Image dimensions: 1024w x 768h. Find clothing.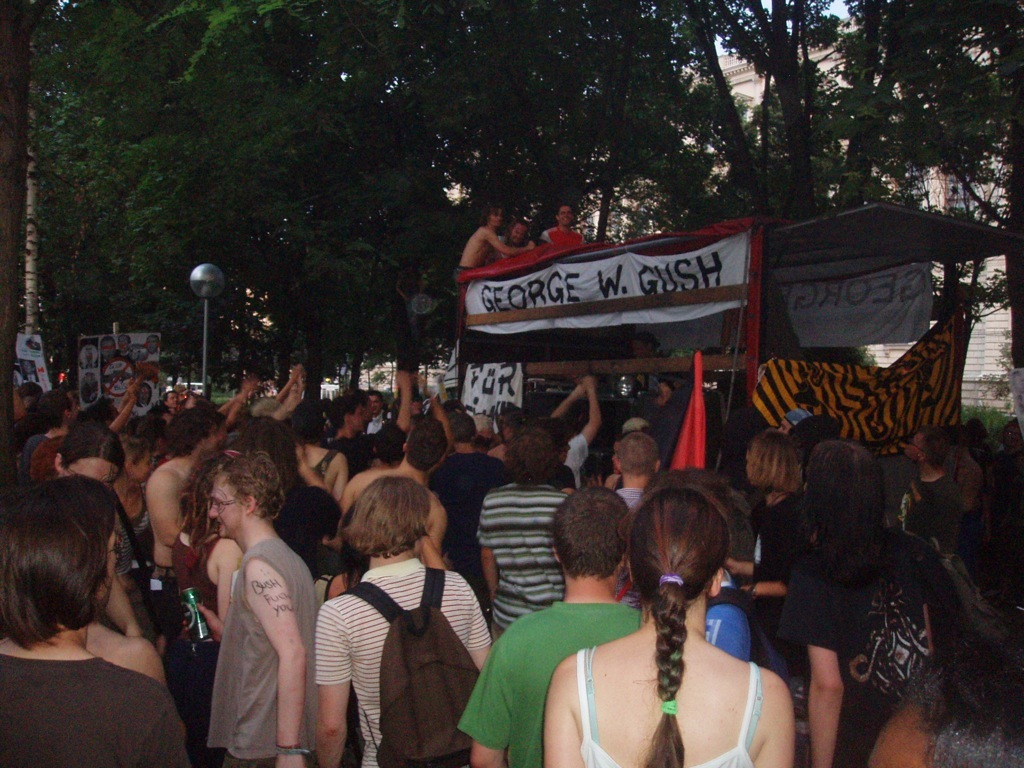
bbox=(494, 233, 521, 258).
